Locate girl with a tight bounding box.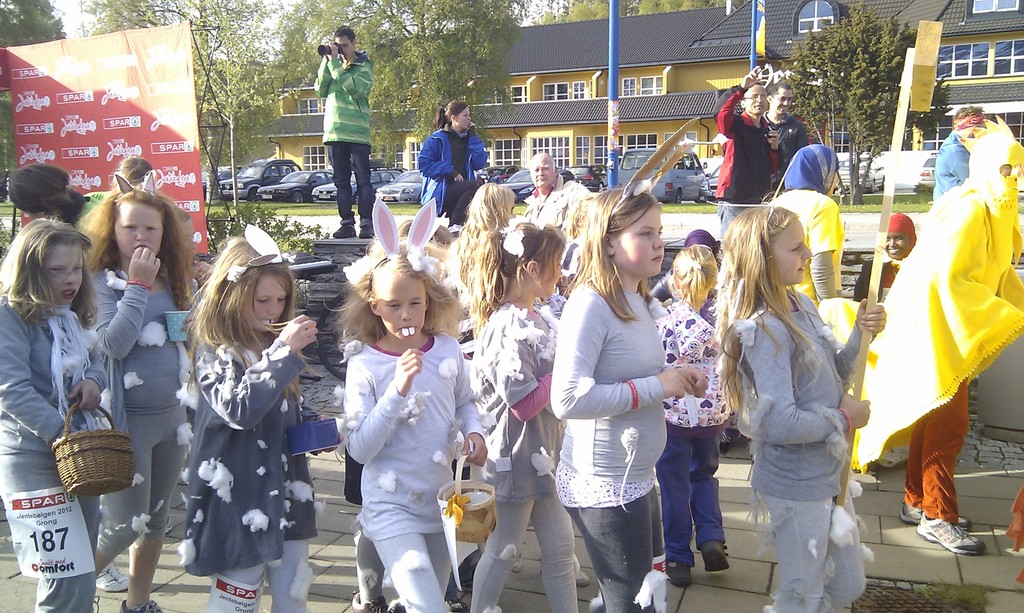
(left=648, top=238, right=735, bottom=589).
